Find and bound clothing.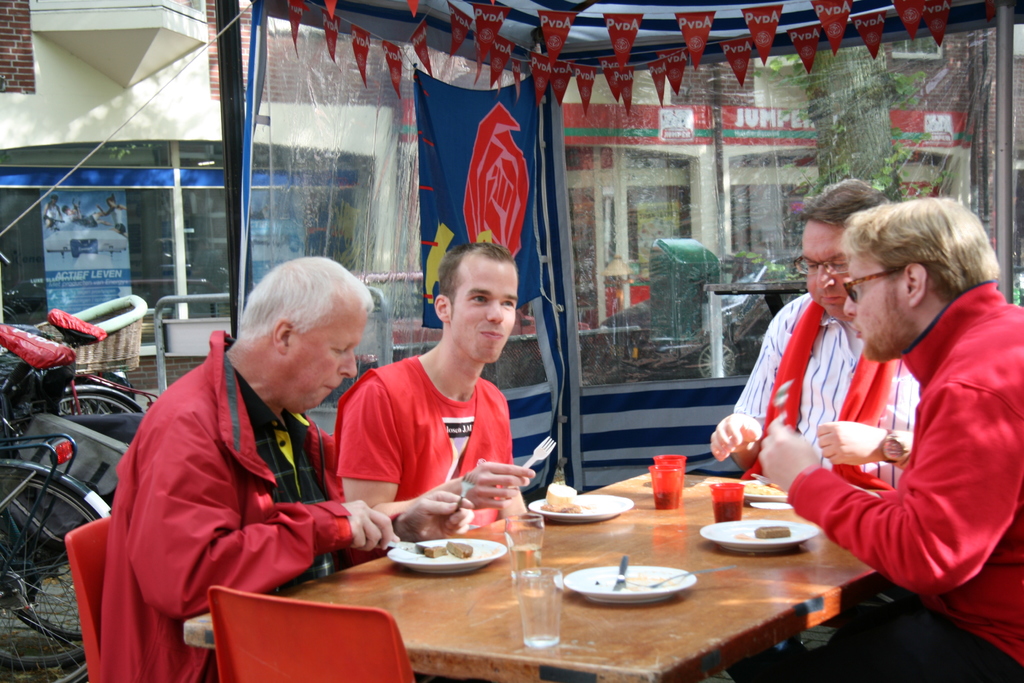
Bound: 728, 288, 928, 493.
